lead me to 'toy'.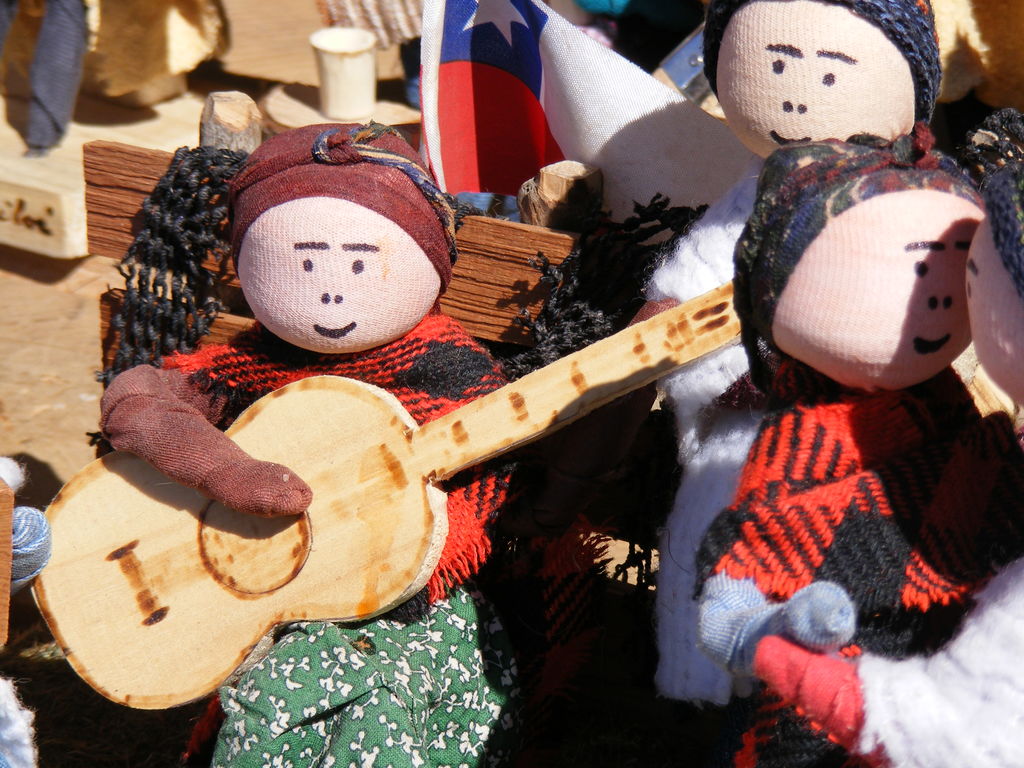
Lead to [741,115,1023,767].
